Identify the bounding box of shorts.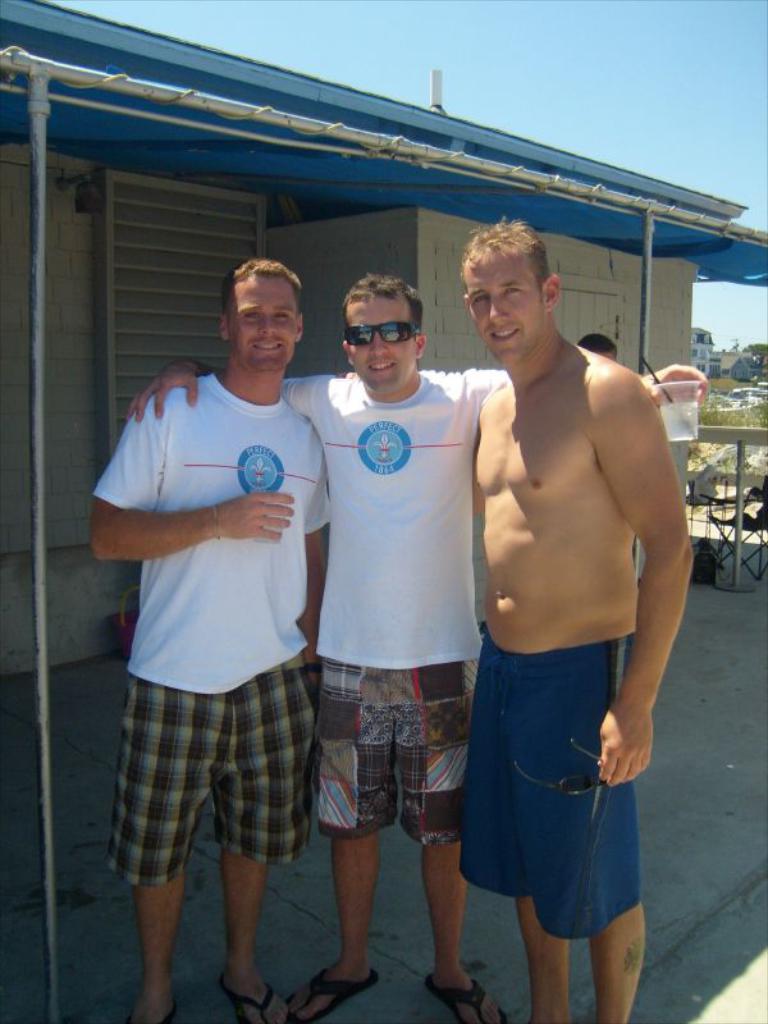
x1=458, y1=630, x2=637, y2=938.
